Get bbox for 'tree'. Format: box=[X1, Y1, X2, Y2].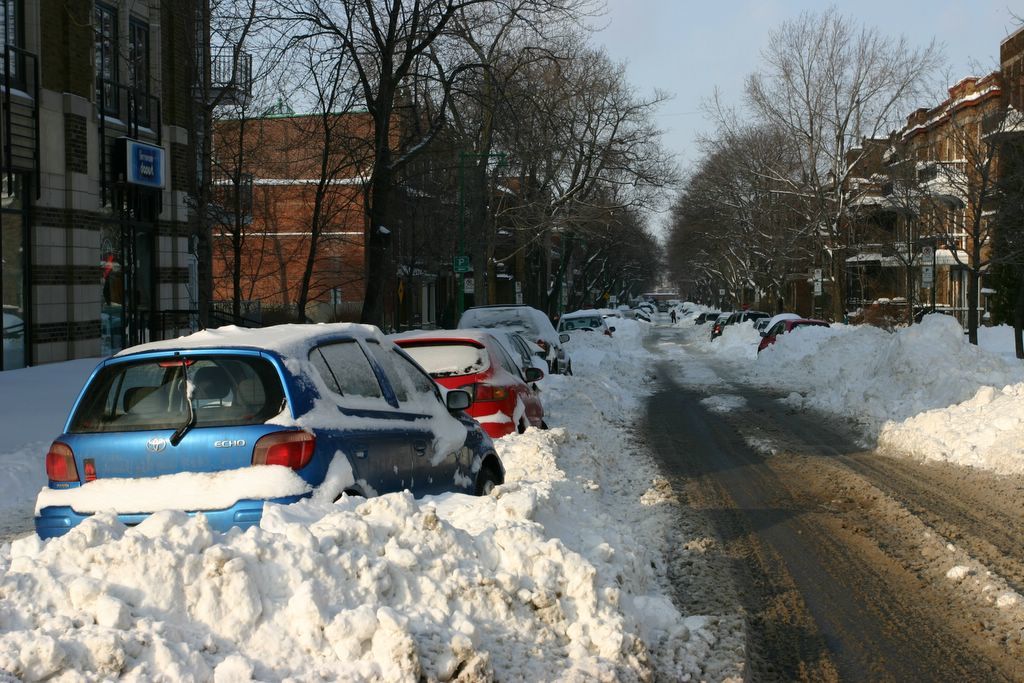
box=[738, 8, 965, 328].
